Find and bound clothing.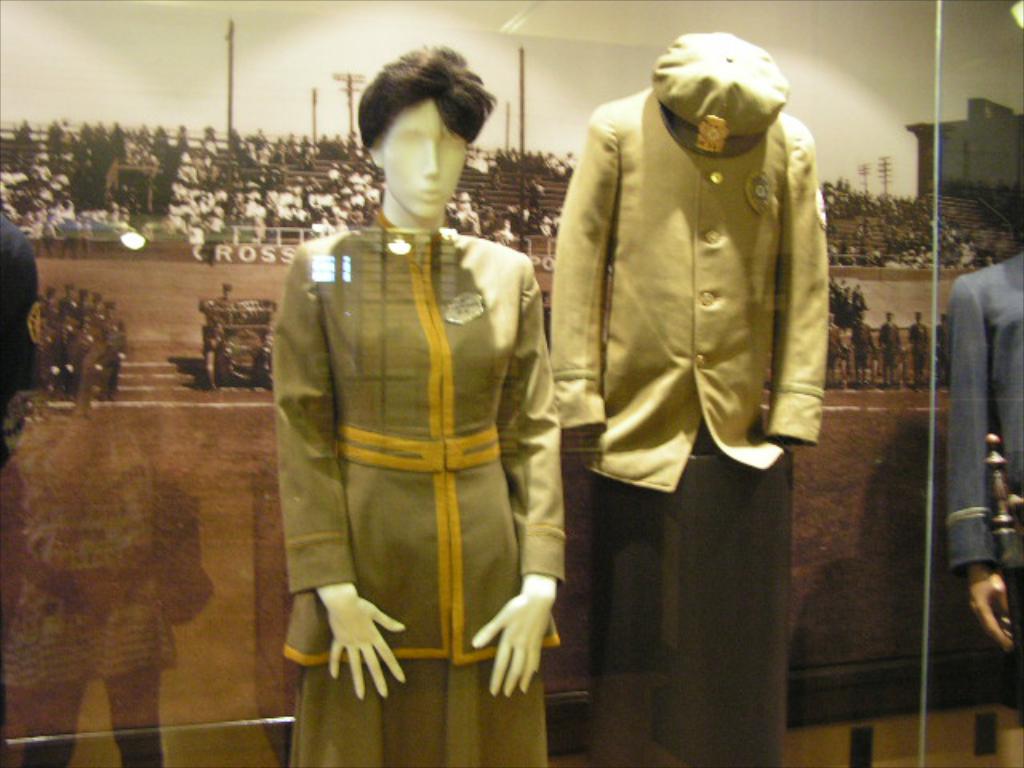
Bound: [261,136,566,722].
